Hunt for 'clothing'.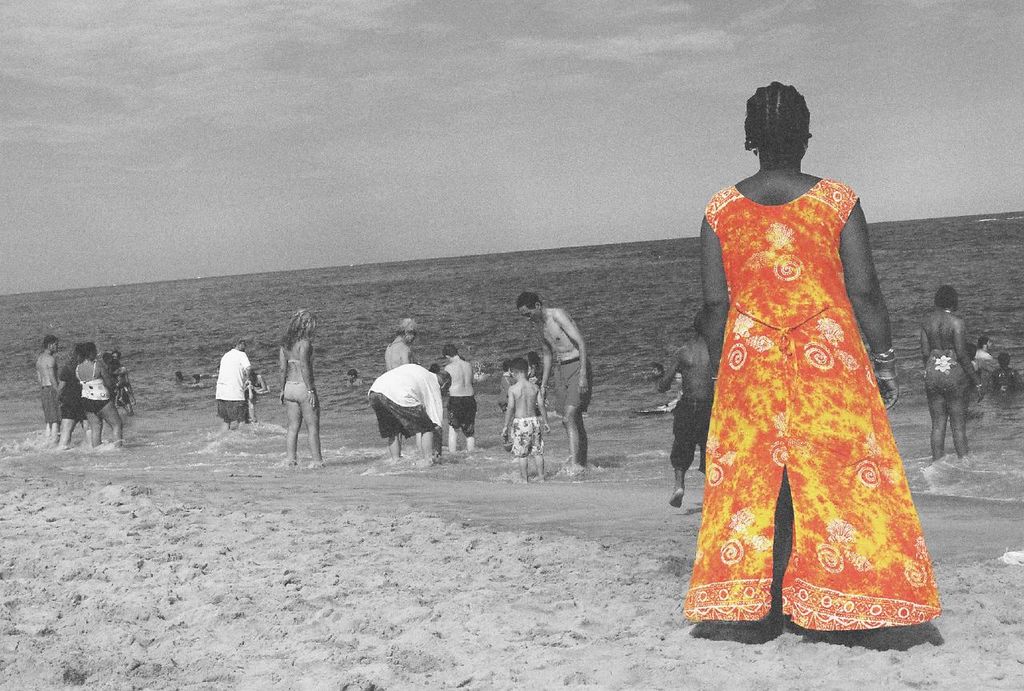
Hunted down at l=507, t=418, r=540, b=459.
